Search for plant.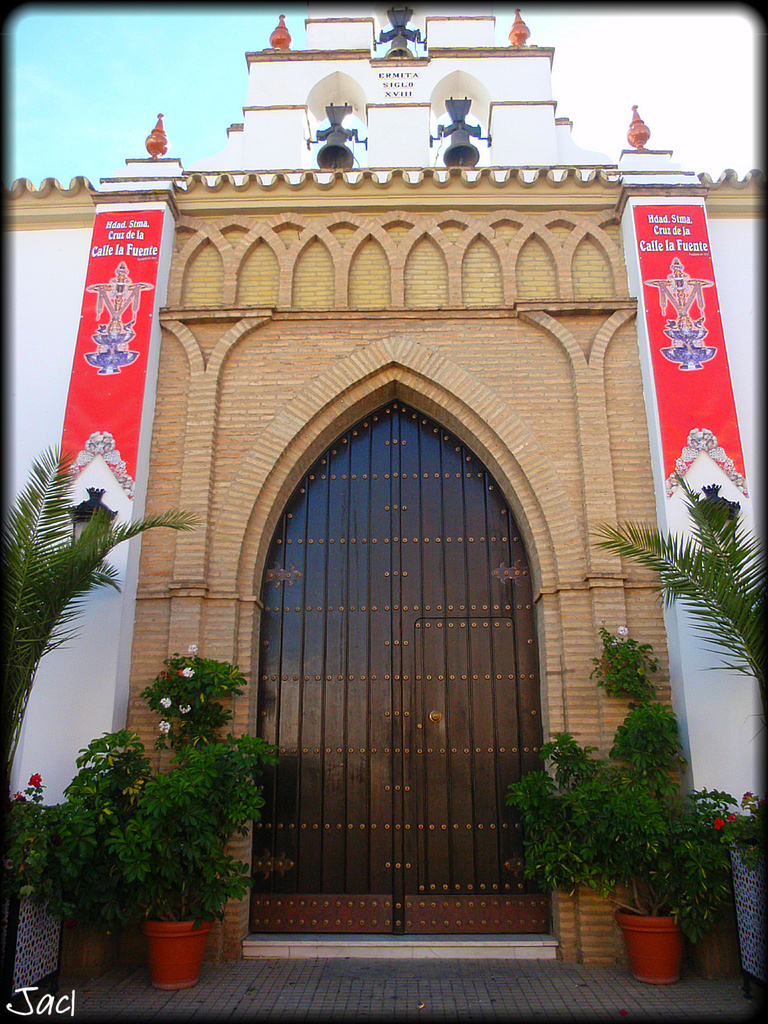
Found at rect(584, 463, 766, 687).
